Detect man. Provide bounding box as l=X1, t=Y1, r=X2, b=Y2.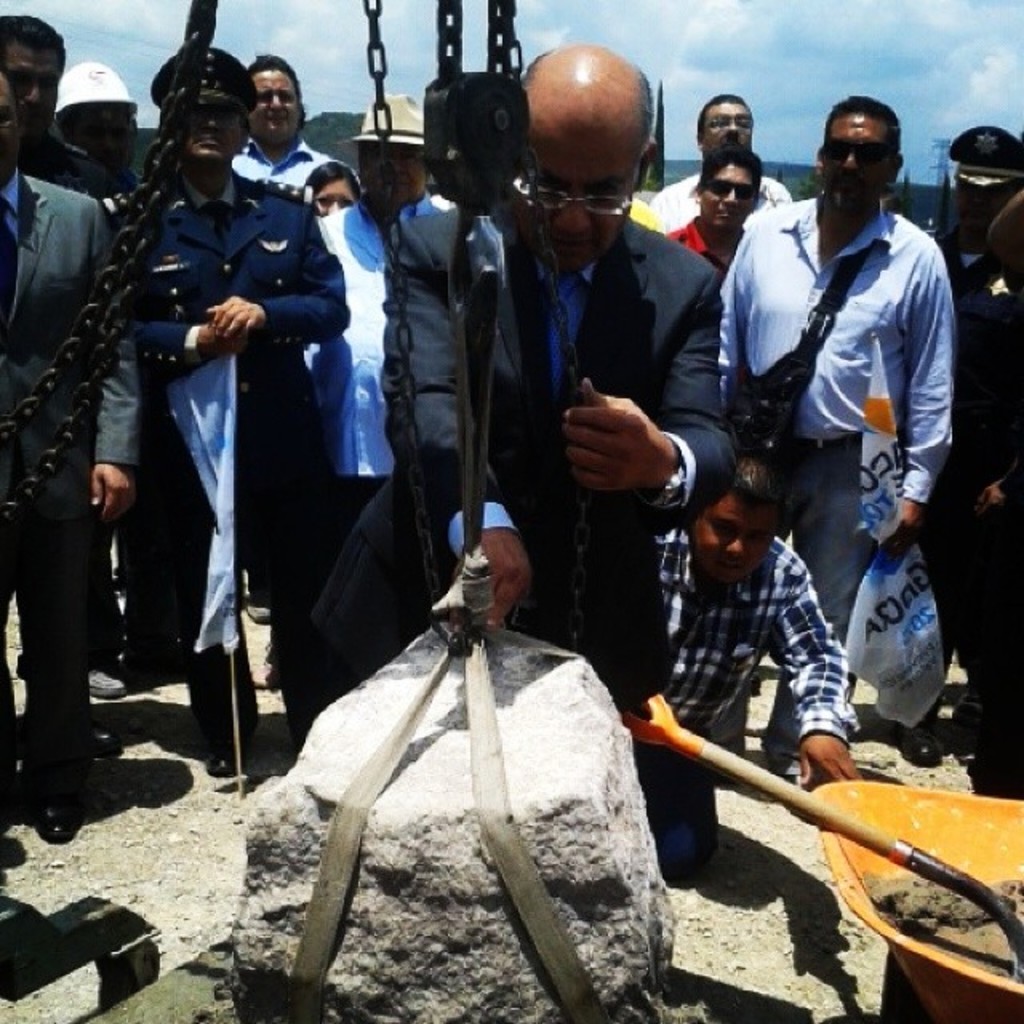
l=723, t=107, r=978, b=816.
